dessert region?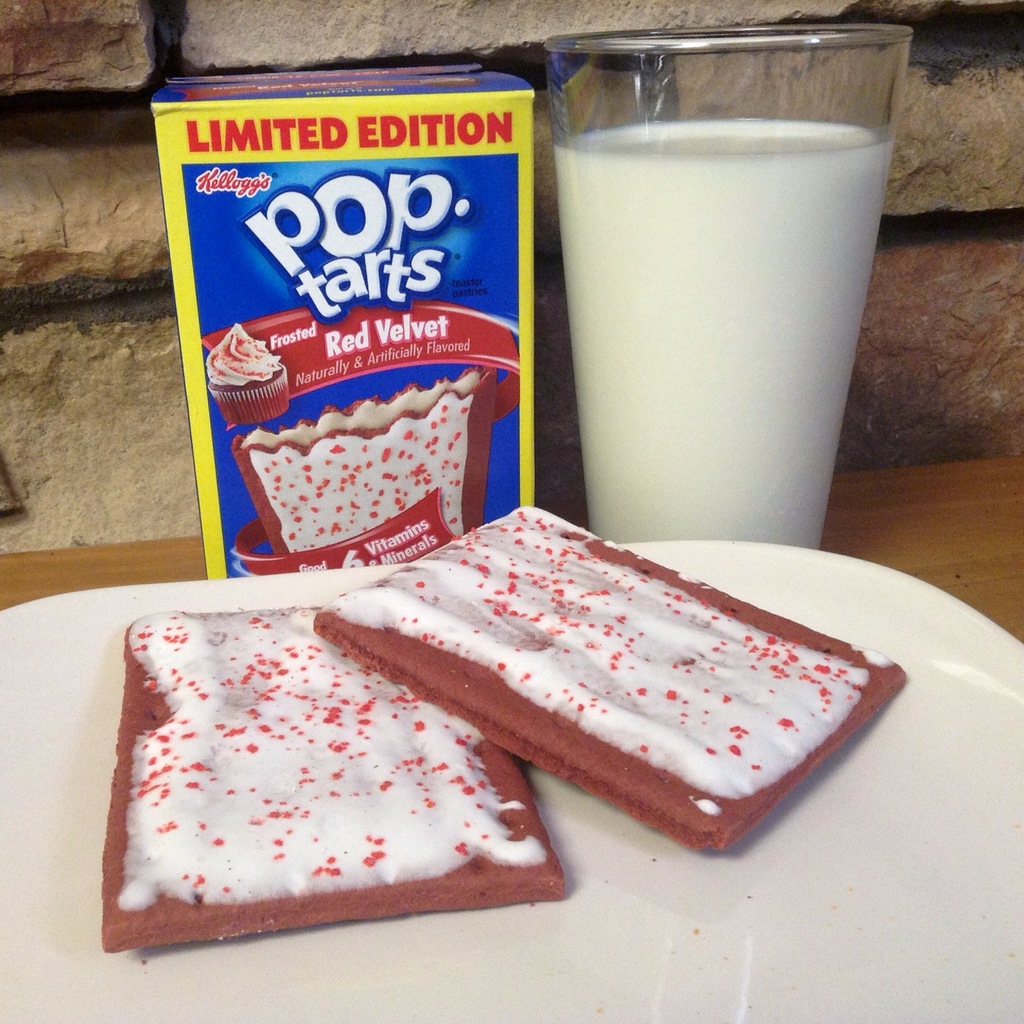
(x1=104, y1=603, x2=573, y2=941)
